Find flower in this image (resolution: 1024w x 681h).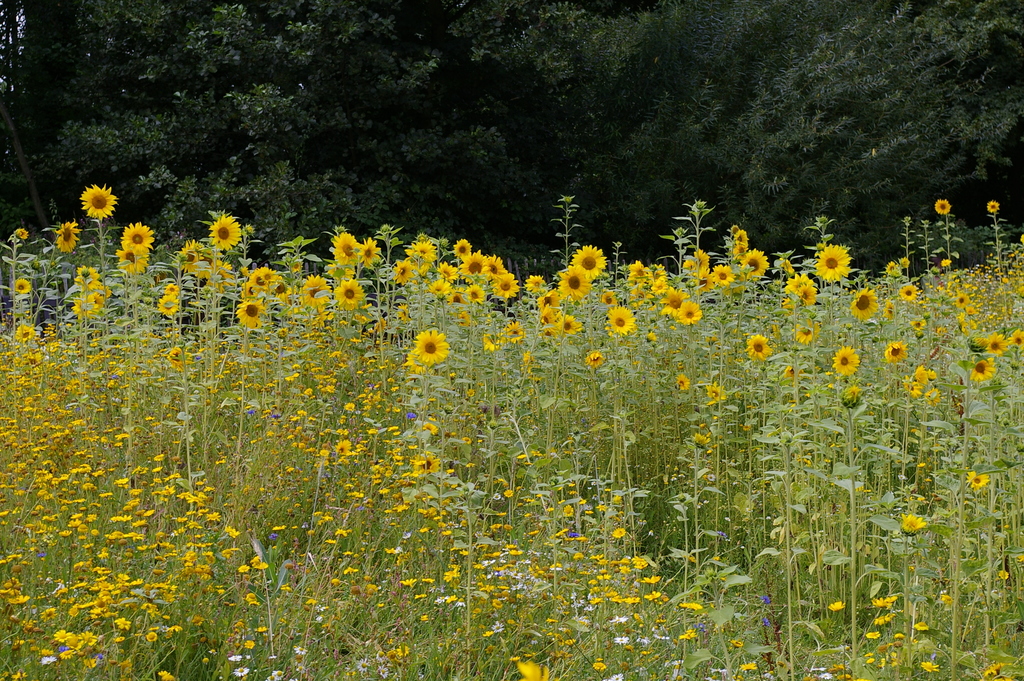
detection(934, 200, 952, 217).
